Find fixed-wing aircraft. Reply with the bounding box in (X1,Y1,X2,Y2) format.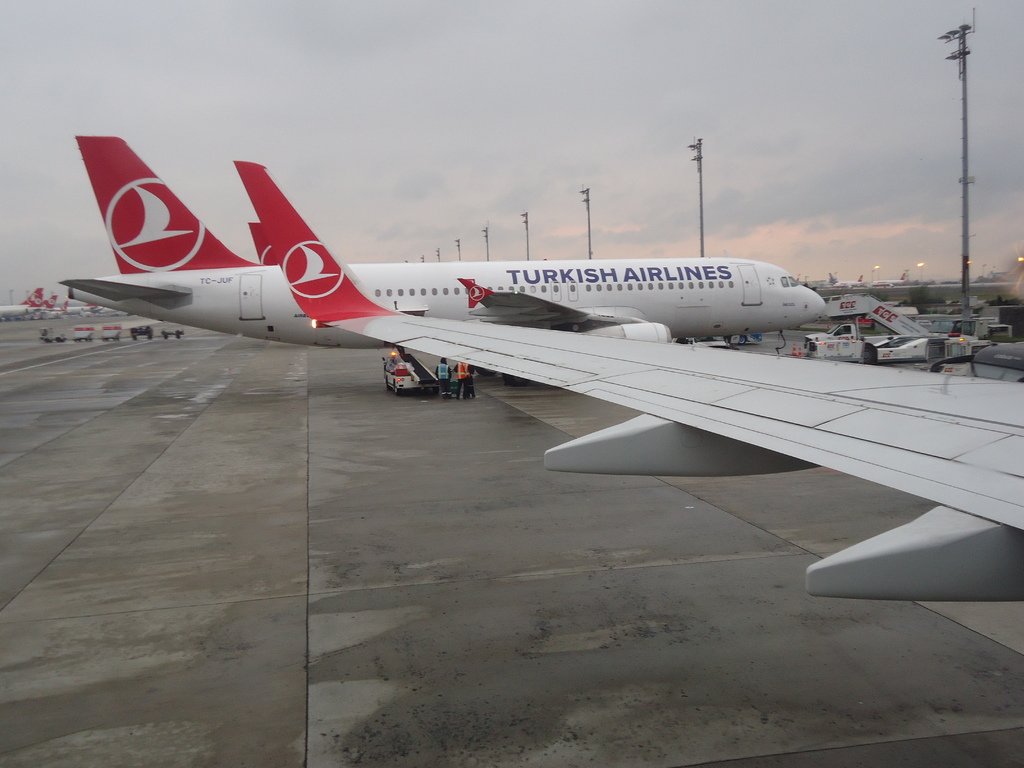
(235,157,1023,600).
